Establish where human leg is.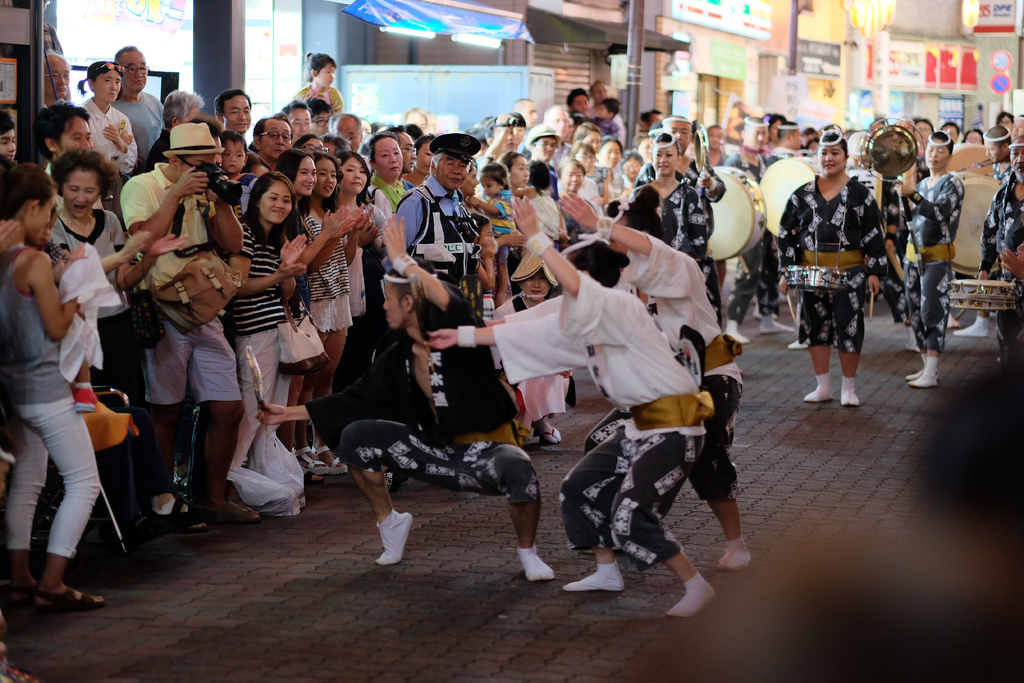
Established at bbox(836, 286, 867, 407).
